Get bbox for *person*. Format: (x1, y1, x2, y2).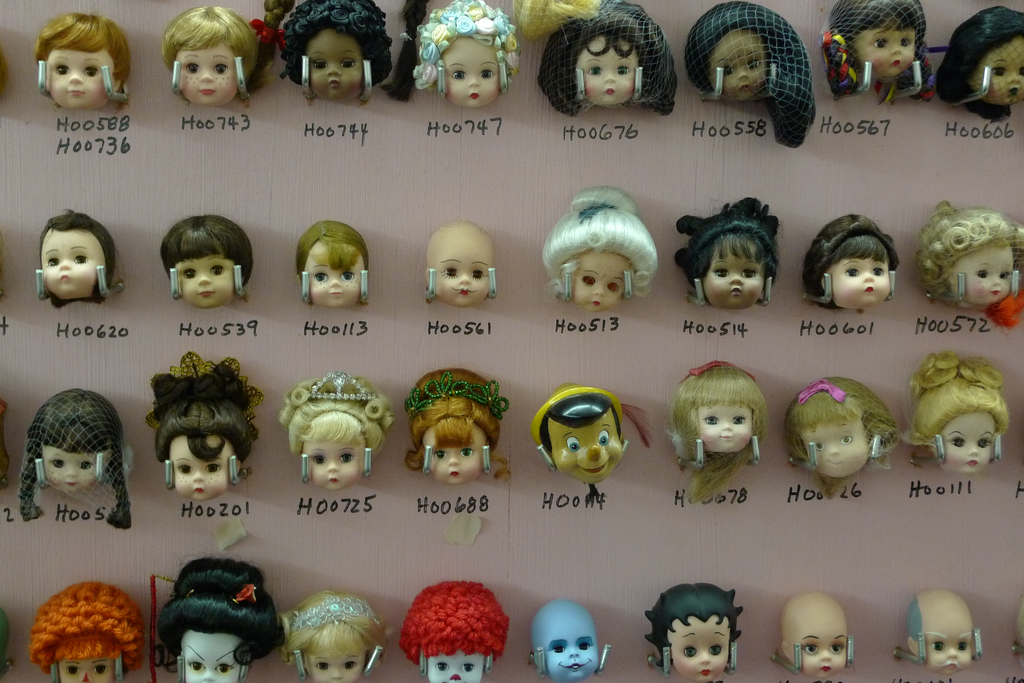
(671, 344, 783, 516).
